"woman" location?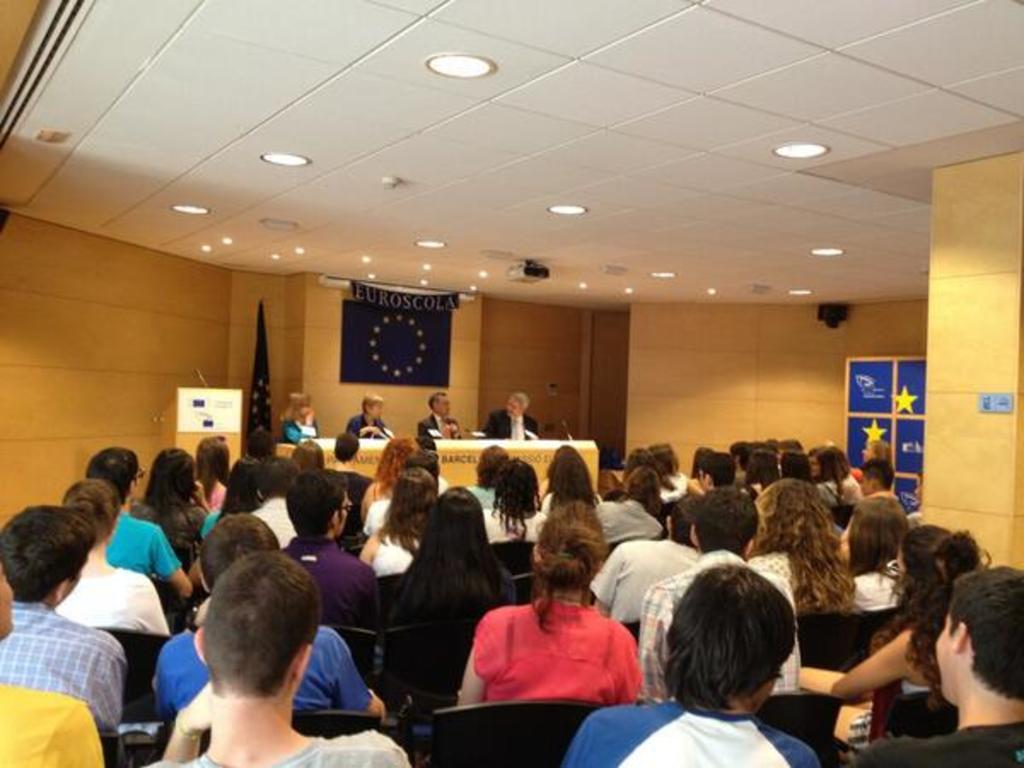
x1=131 y1=447 x2=218 y2=570
